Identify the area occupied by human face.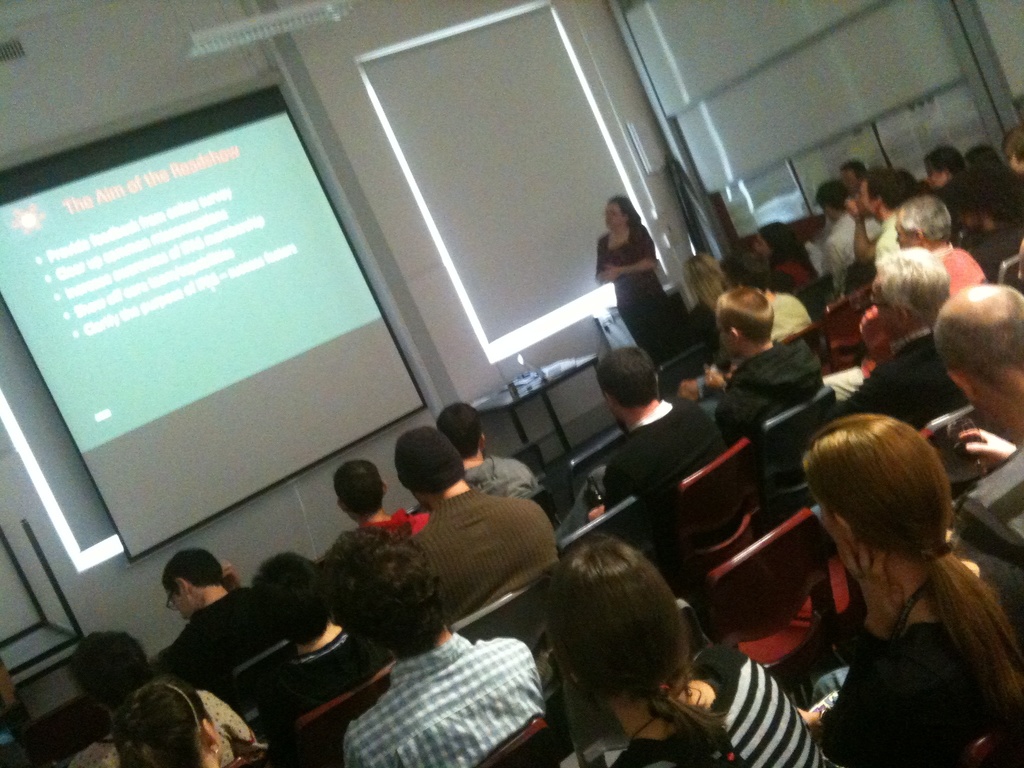
Area: box(841, 172, 854, 189).
